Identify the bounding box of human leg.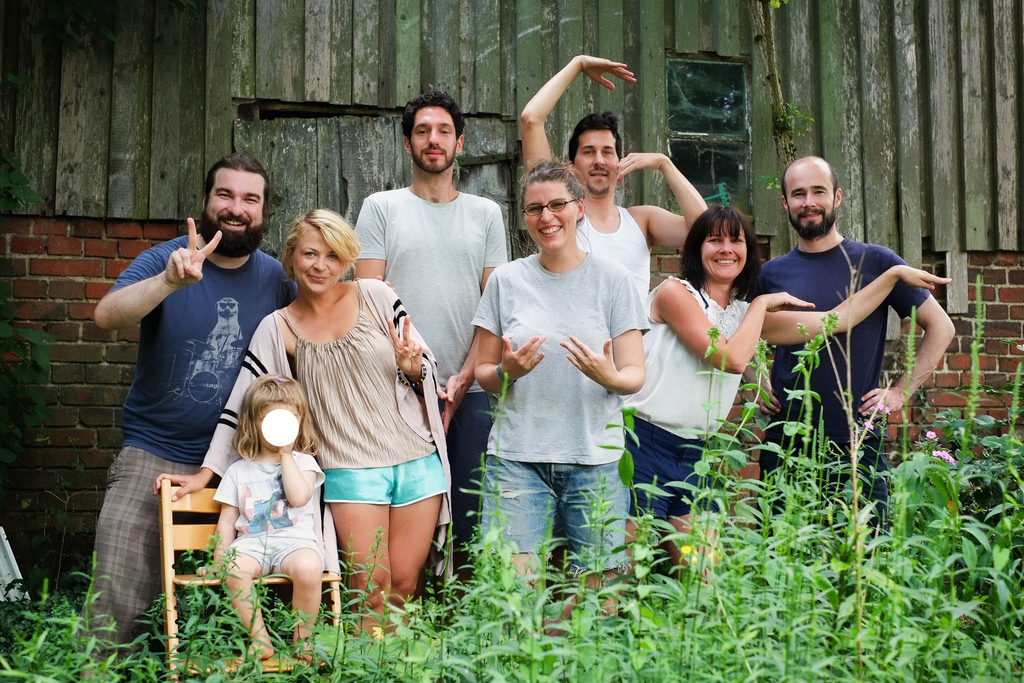
623 432 665 584.
